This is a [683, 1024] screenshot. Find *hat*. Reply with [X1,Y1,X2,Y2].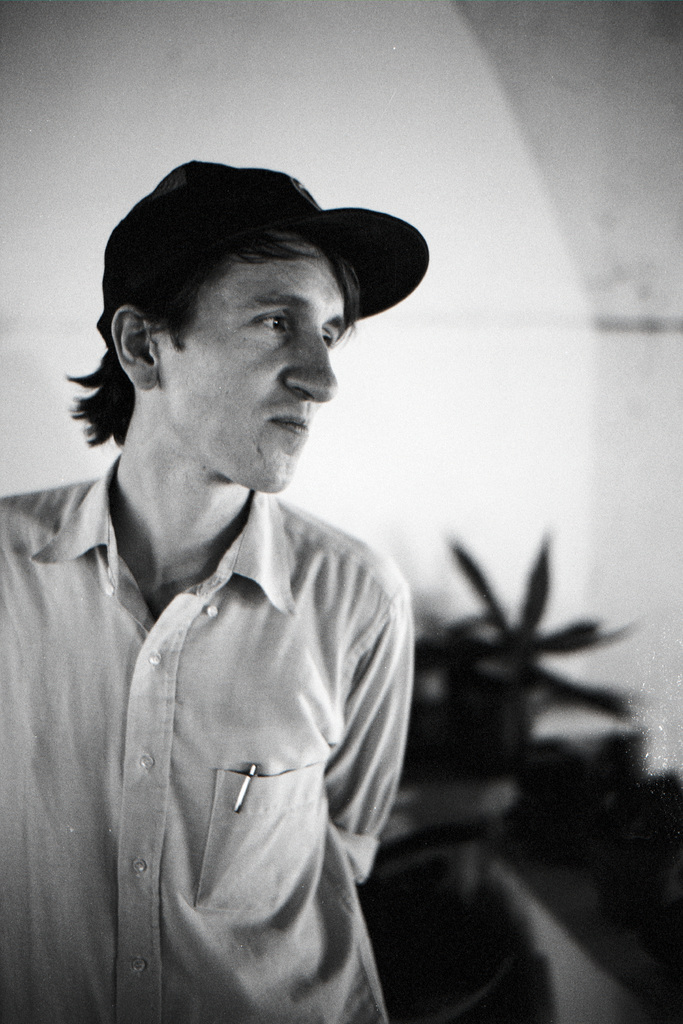
[93,164,426,365].
